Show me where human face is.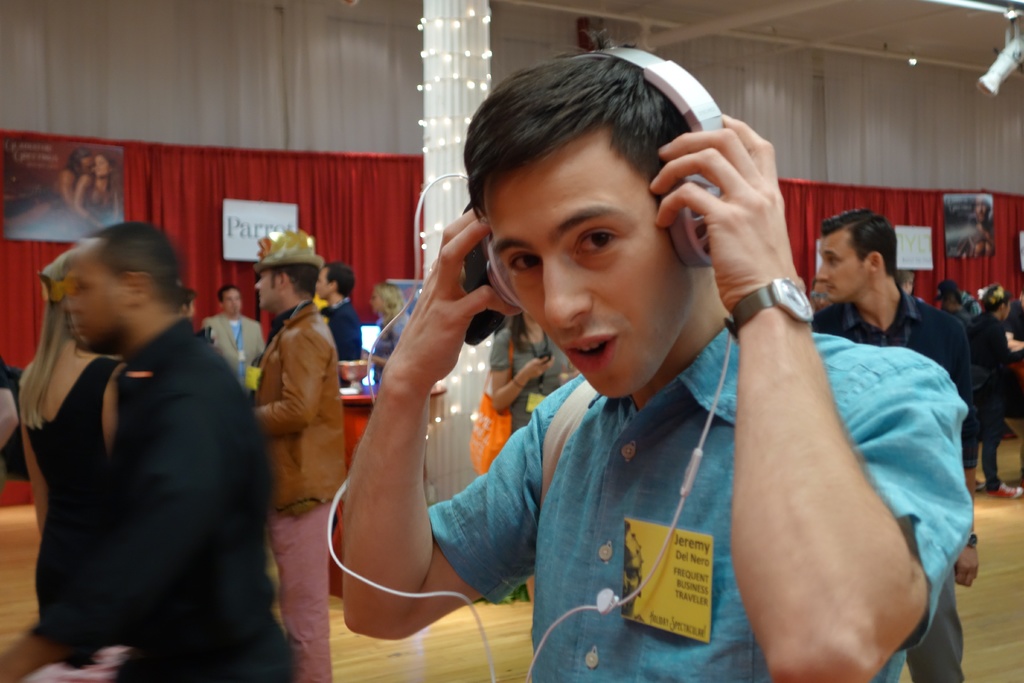
human face is at crop(255, 265, 279, 310).
